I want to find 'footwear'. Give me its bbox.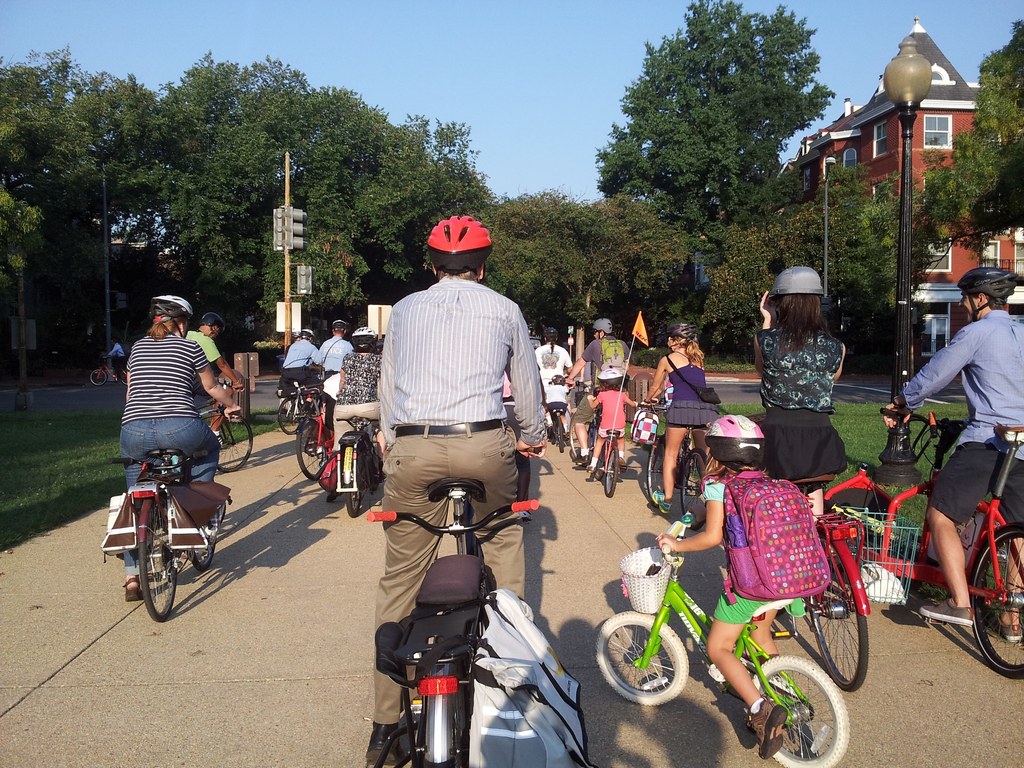
<bbox>563, 428, 571, 442</bbox>.
